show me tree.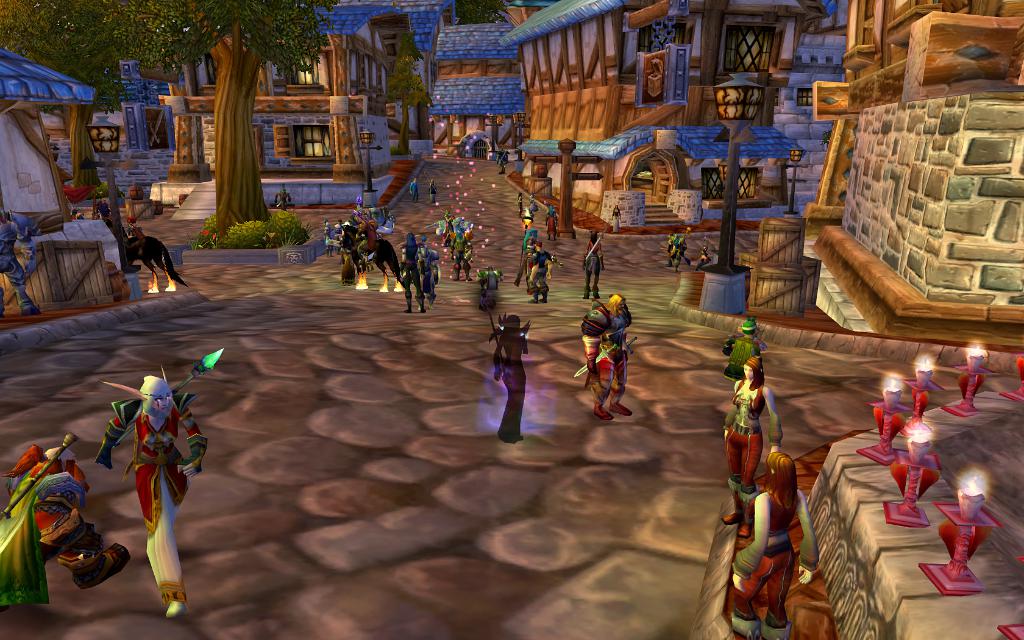
tree is here: bbox=[0, 0, 148, 193].
